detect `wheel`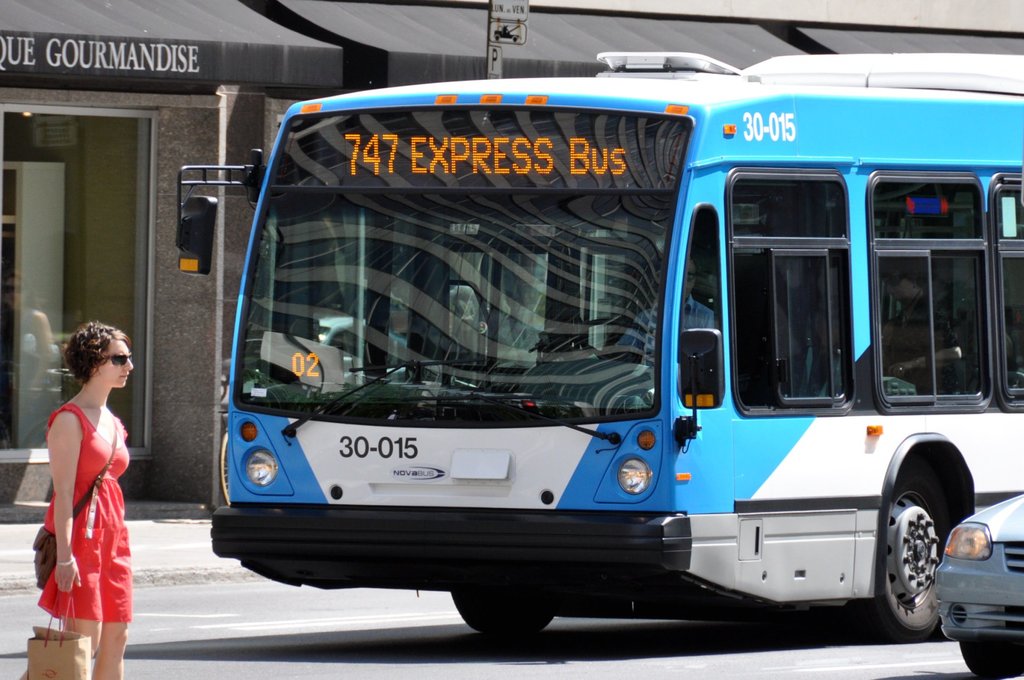
<region>958, 639, 1023, 679</region>
